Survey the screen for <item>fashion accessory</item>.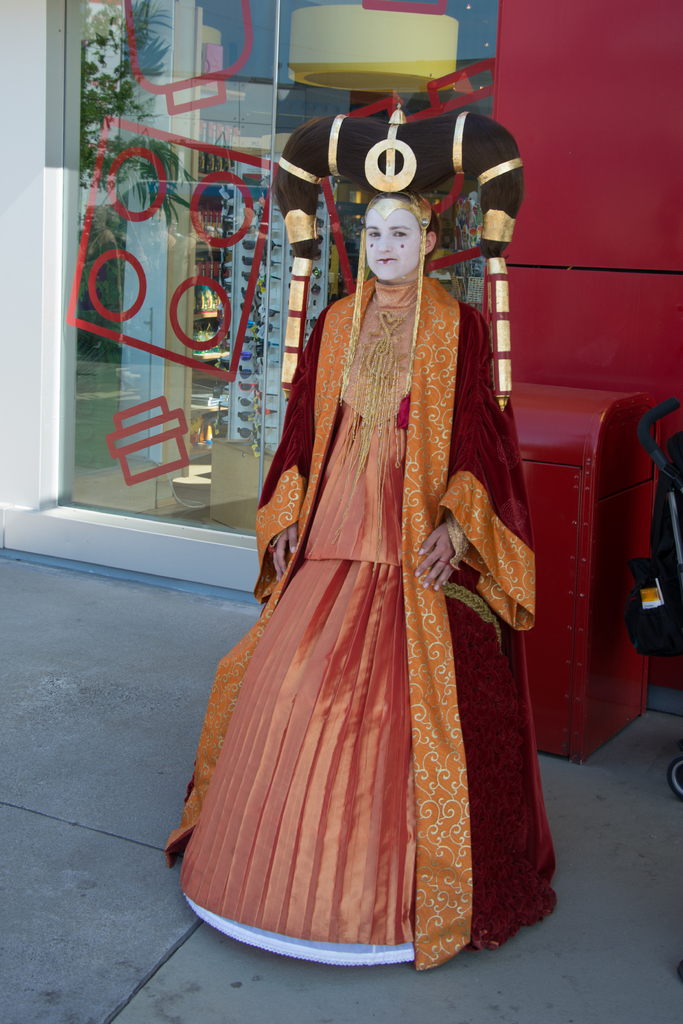
Survey found: box(268, 104, 528, 407).
